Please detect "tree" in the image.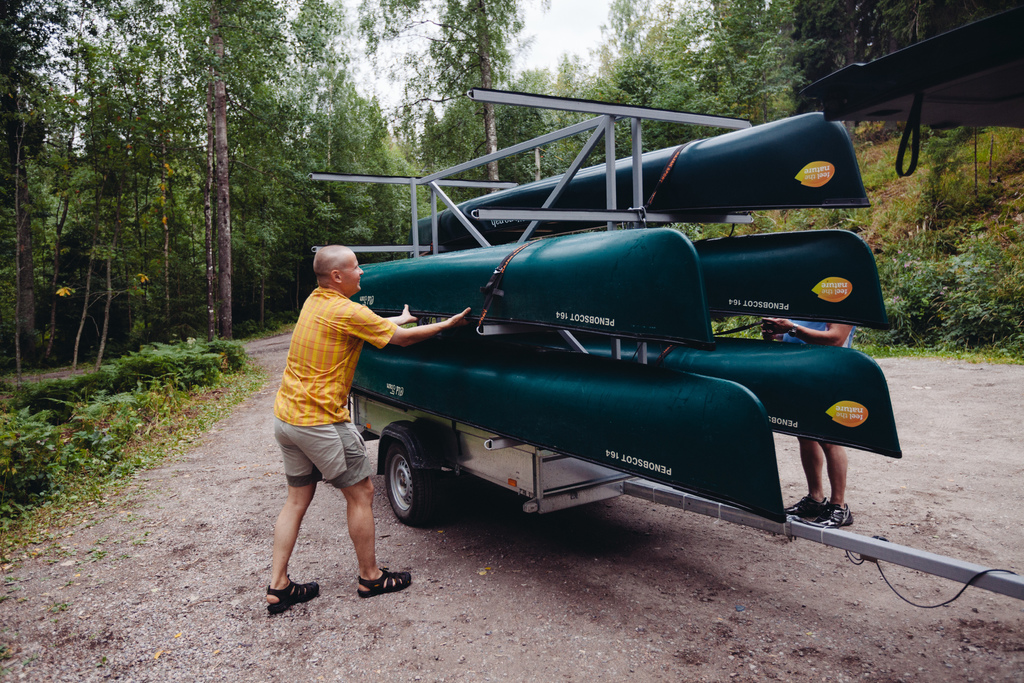
268 0 316 320.
